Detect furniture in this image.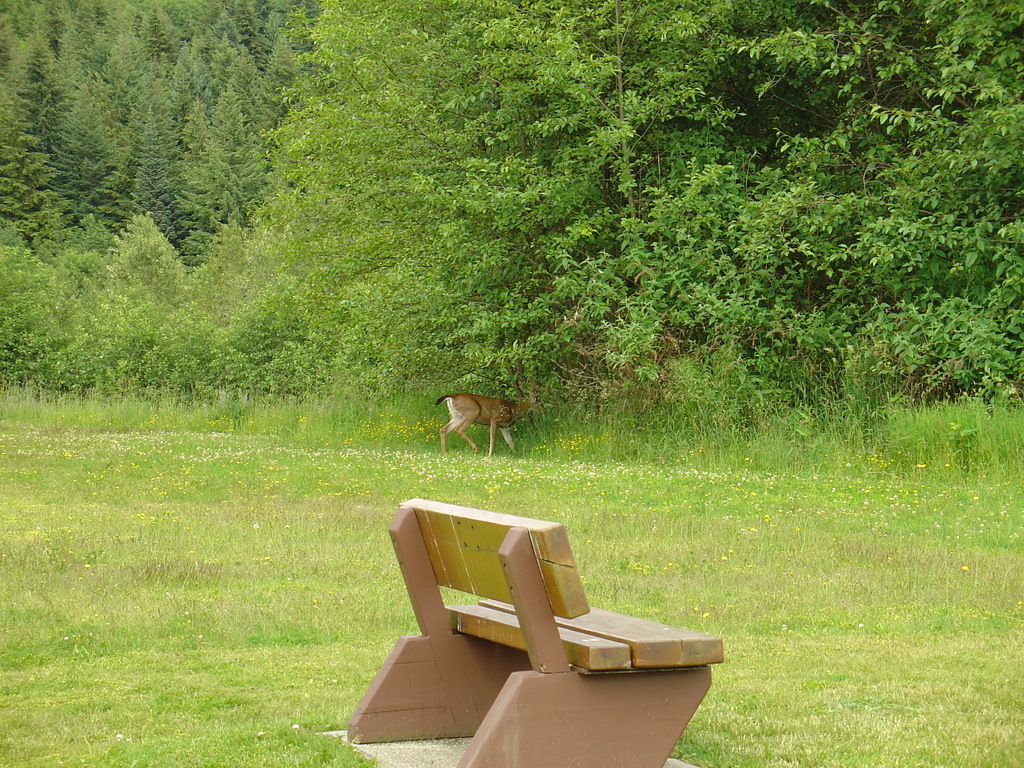
Detection: select_region(344, 493, 726, 767).
